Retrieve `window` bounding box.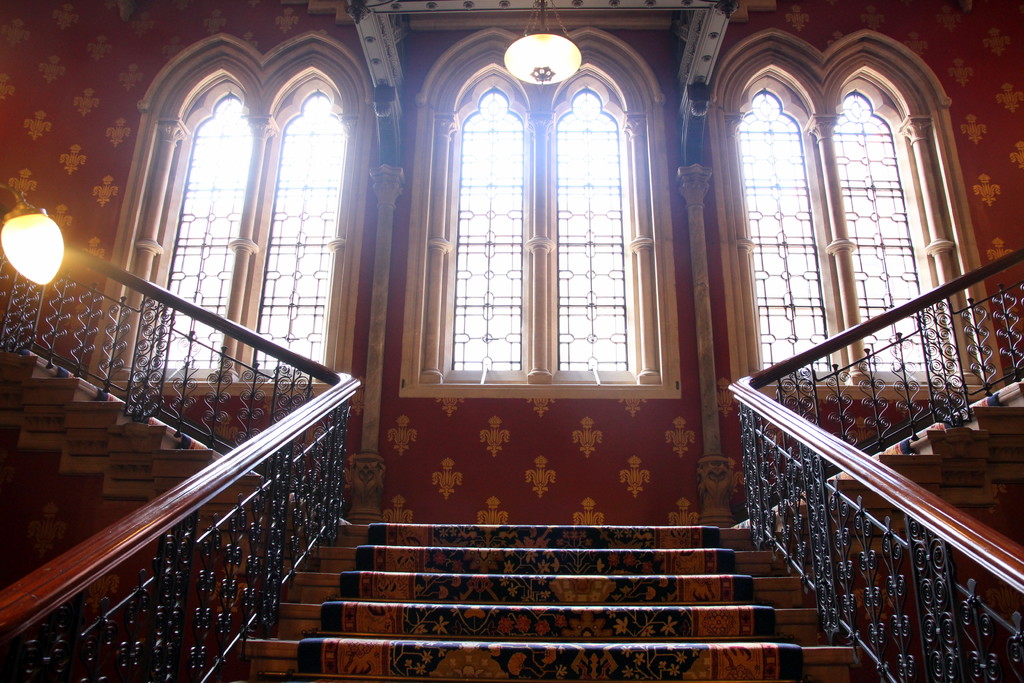
Bounding box: {"left": 257, "top": 86, "right": 341, "bottom": 393}.
